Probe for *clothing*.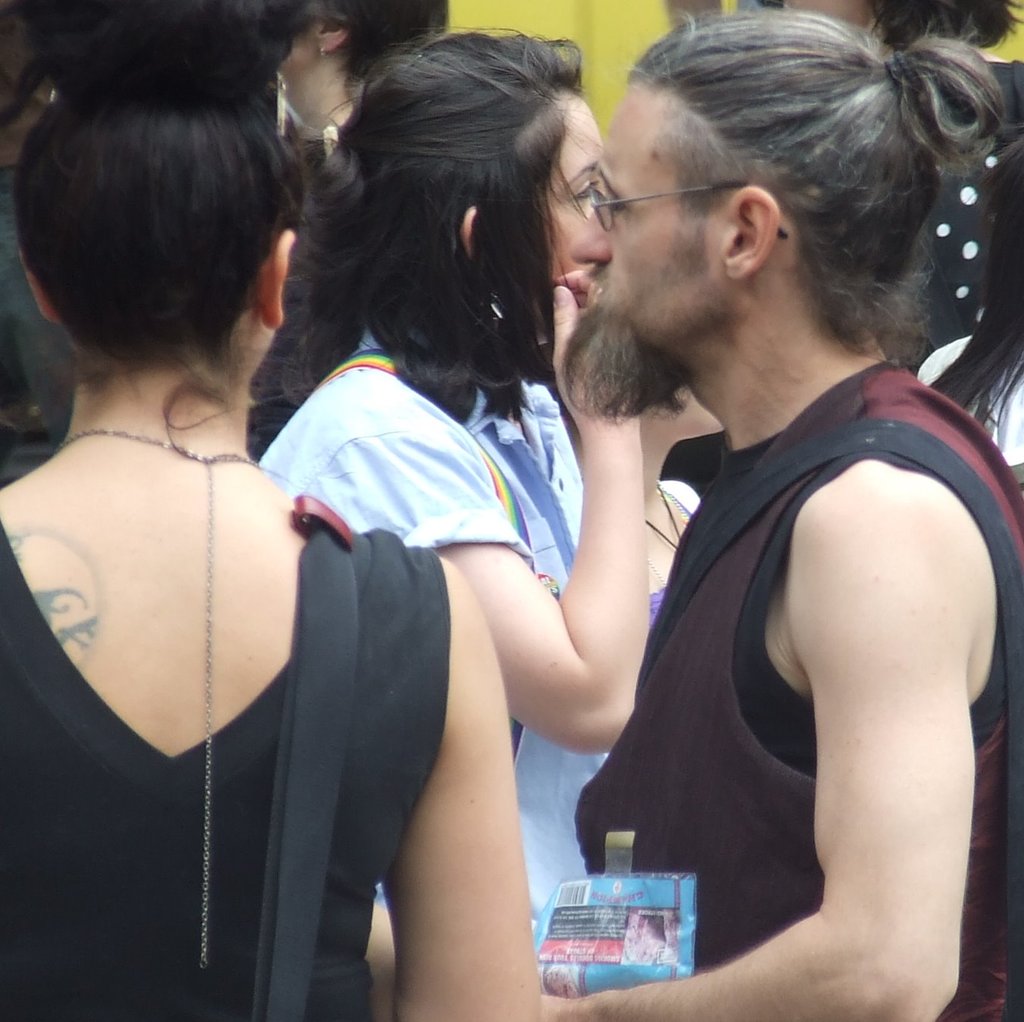
Probe result: select_region(901, 55, 1023, 404).
